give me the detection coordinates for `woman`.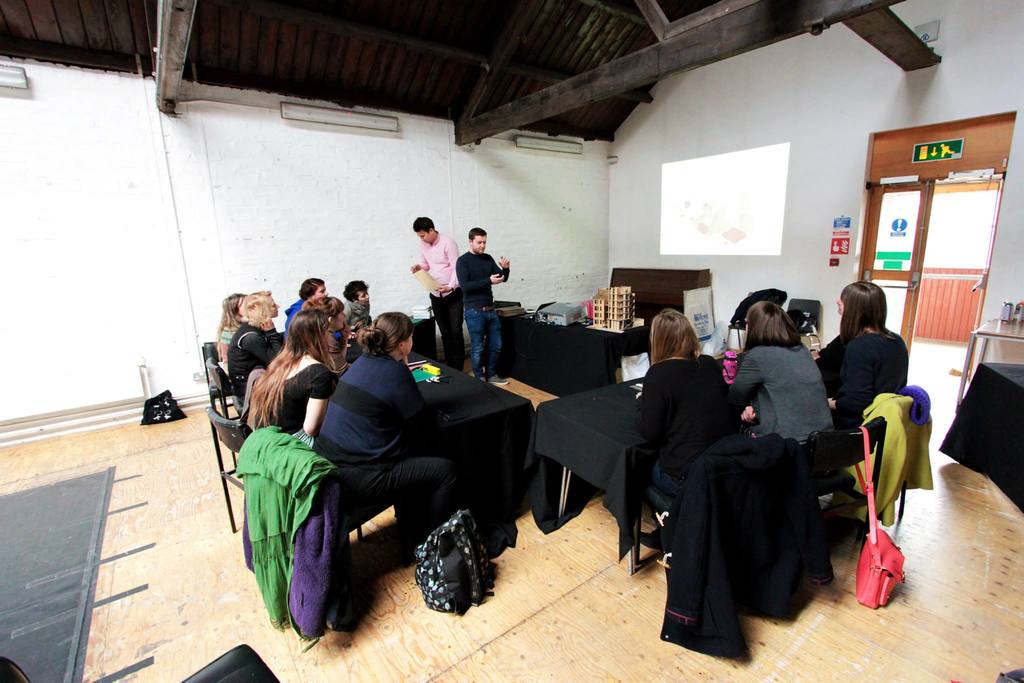
Rect(223, 291, 285, 403).
